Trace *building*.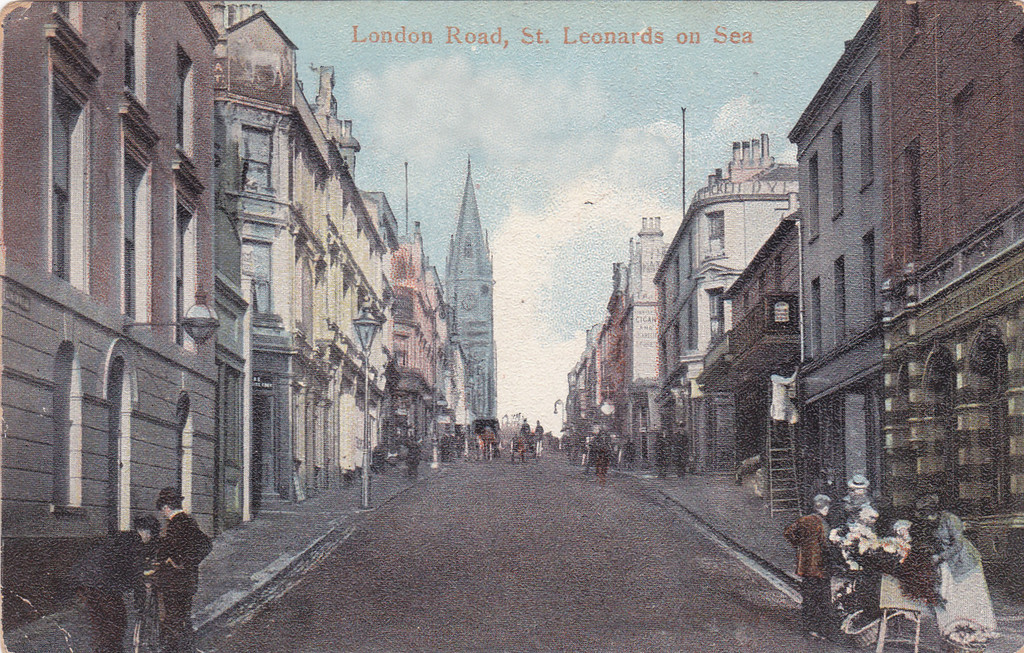
Traced to bbox=(650, 132, 797, 477).
